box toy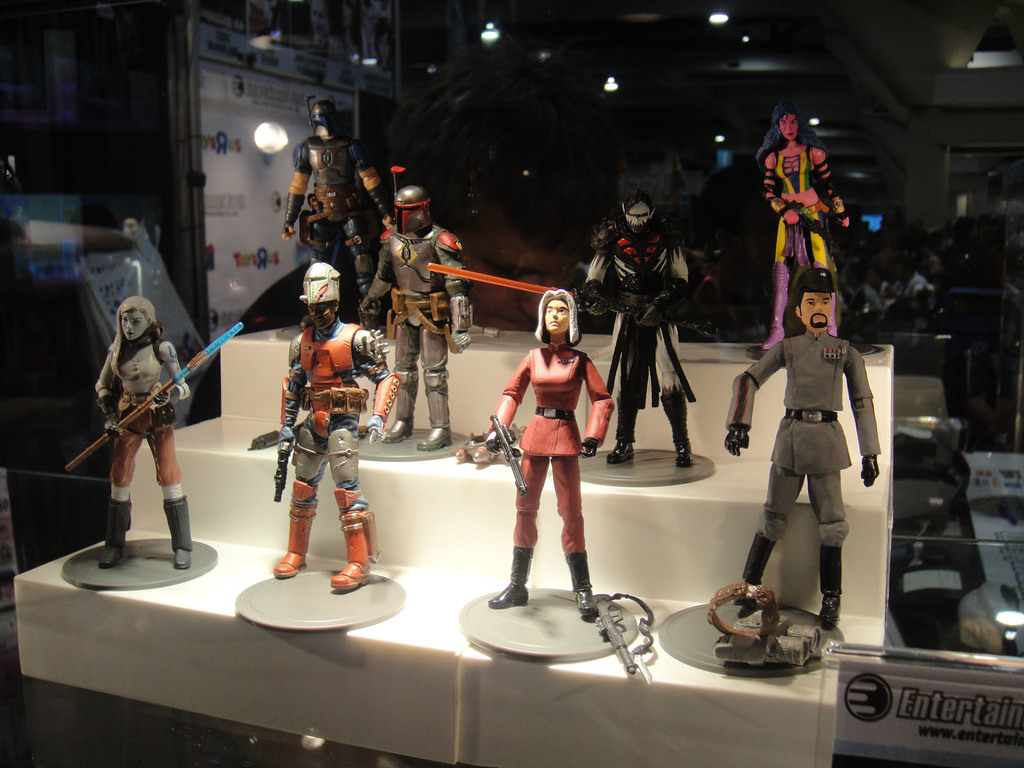
561, 187, 712, 486
